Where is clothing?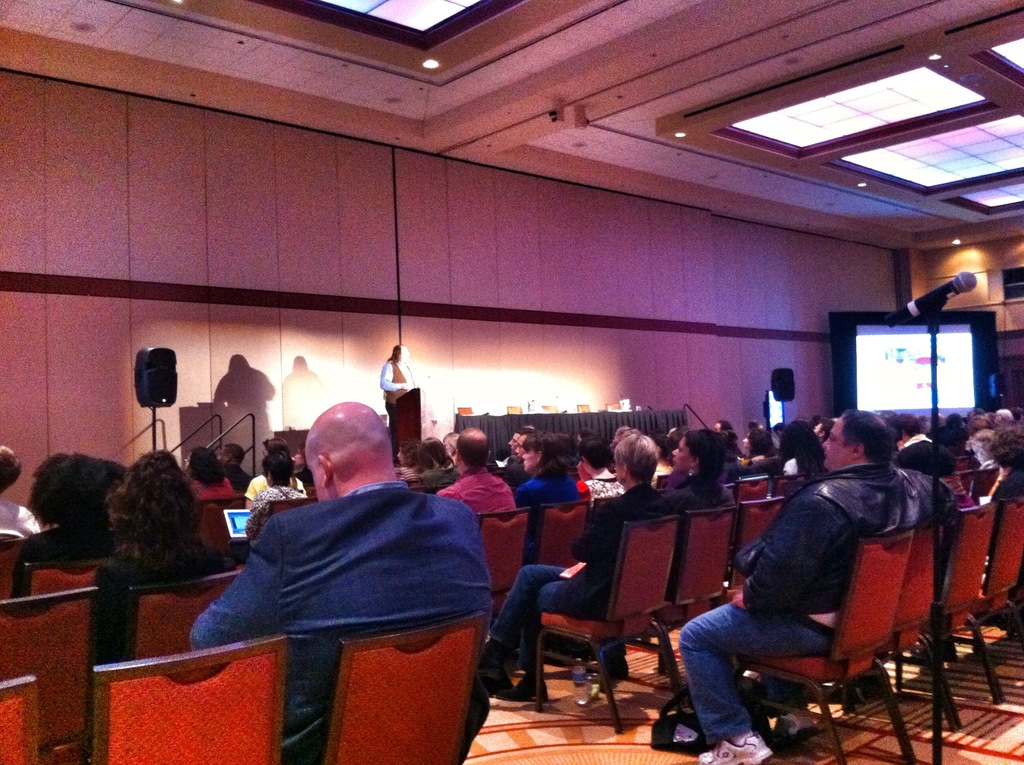
<region>0, 519, 108, 609</region>.
